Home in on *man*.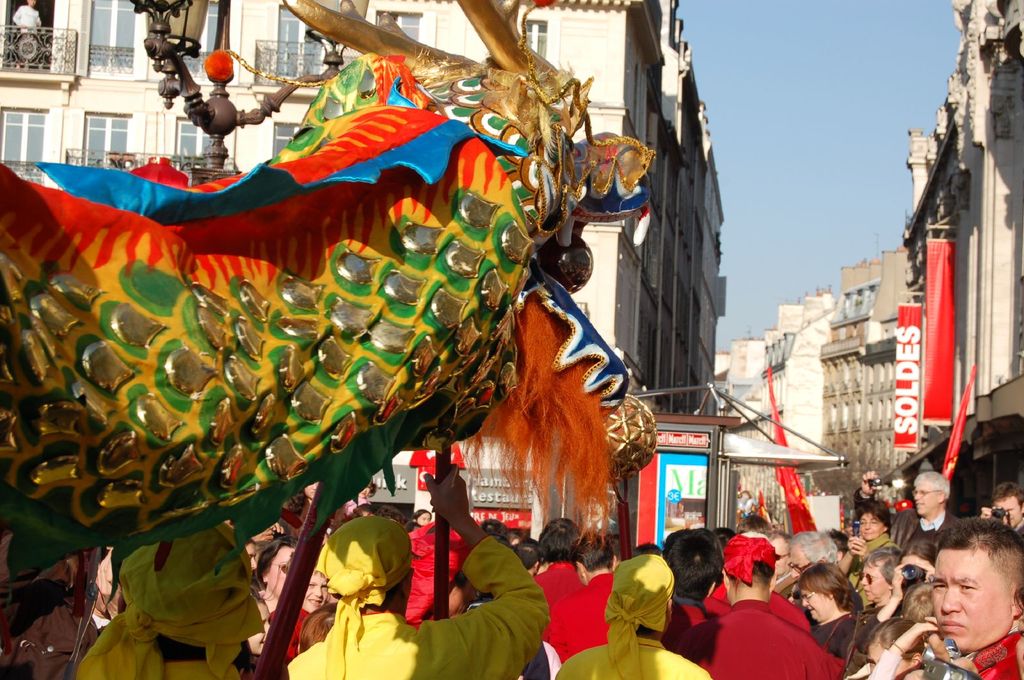
Homed in at (529,517,583,610).
